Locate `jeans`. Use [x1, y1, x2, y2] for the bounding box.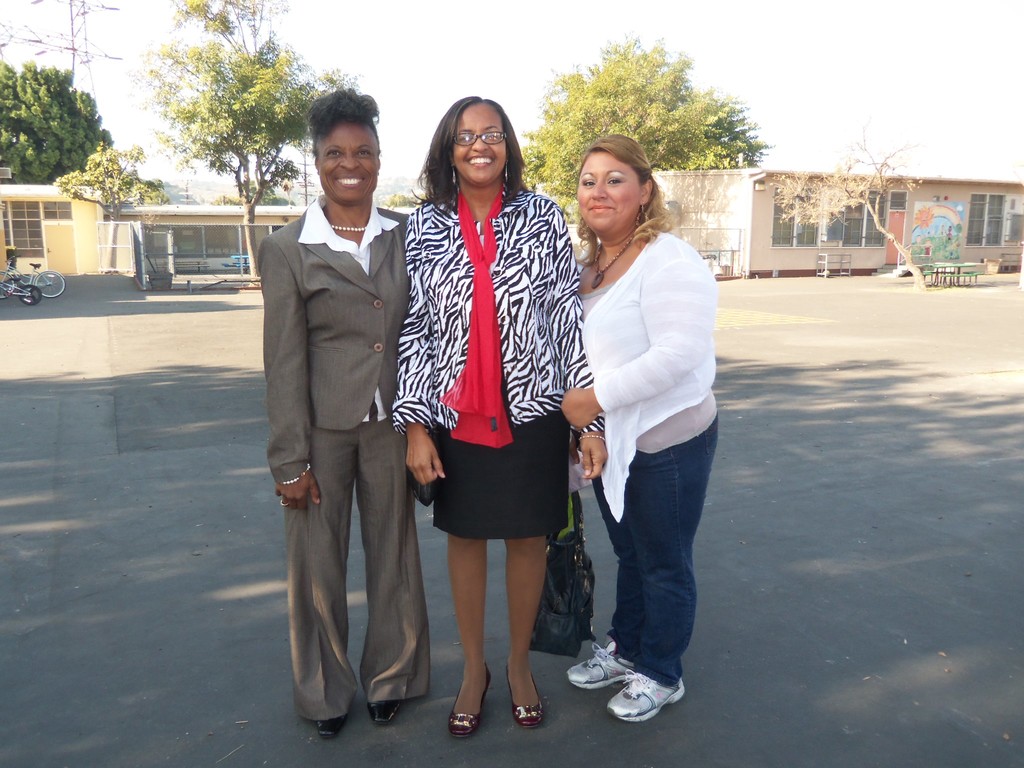
[585, 434, 713, 706].
